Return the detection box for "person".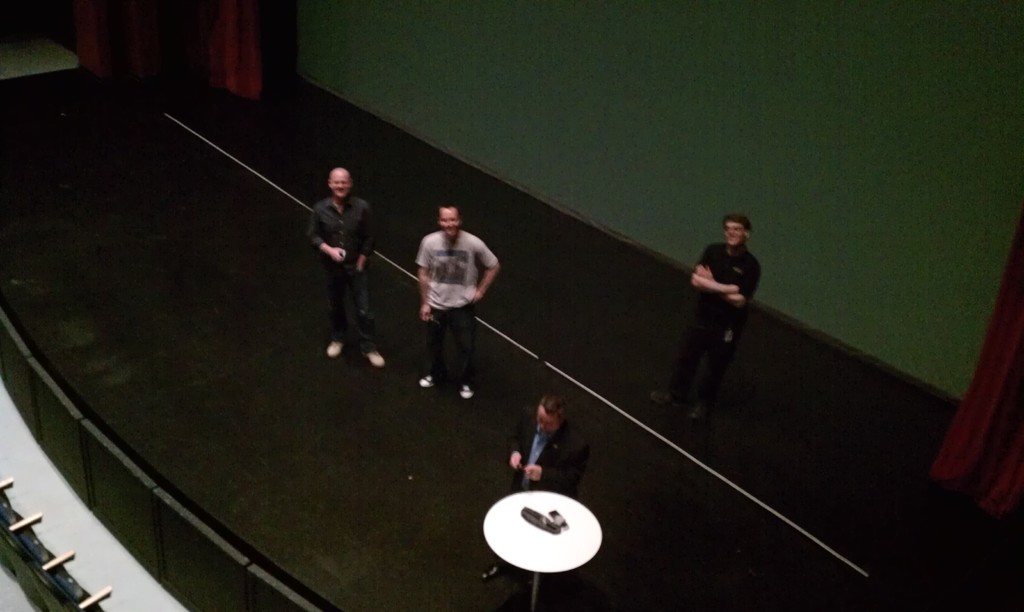
414/204/501/405.
